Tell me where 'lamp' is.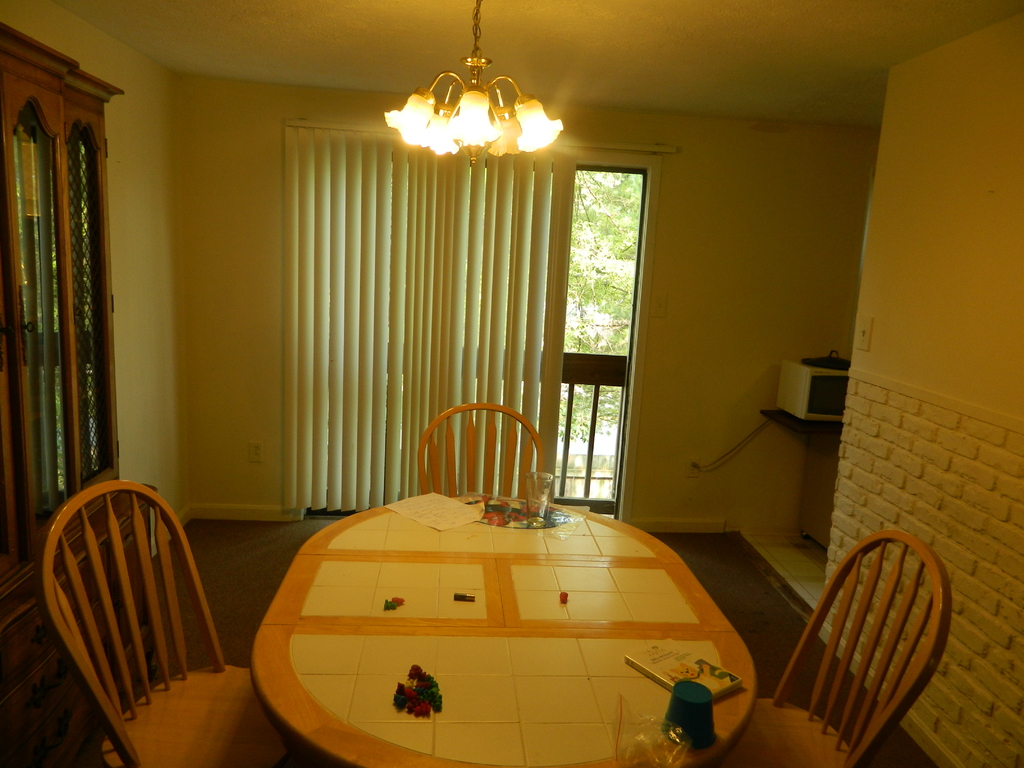
'lamp' is at 381:0:564:170.
